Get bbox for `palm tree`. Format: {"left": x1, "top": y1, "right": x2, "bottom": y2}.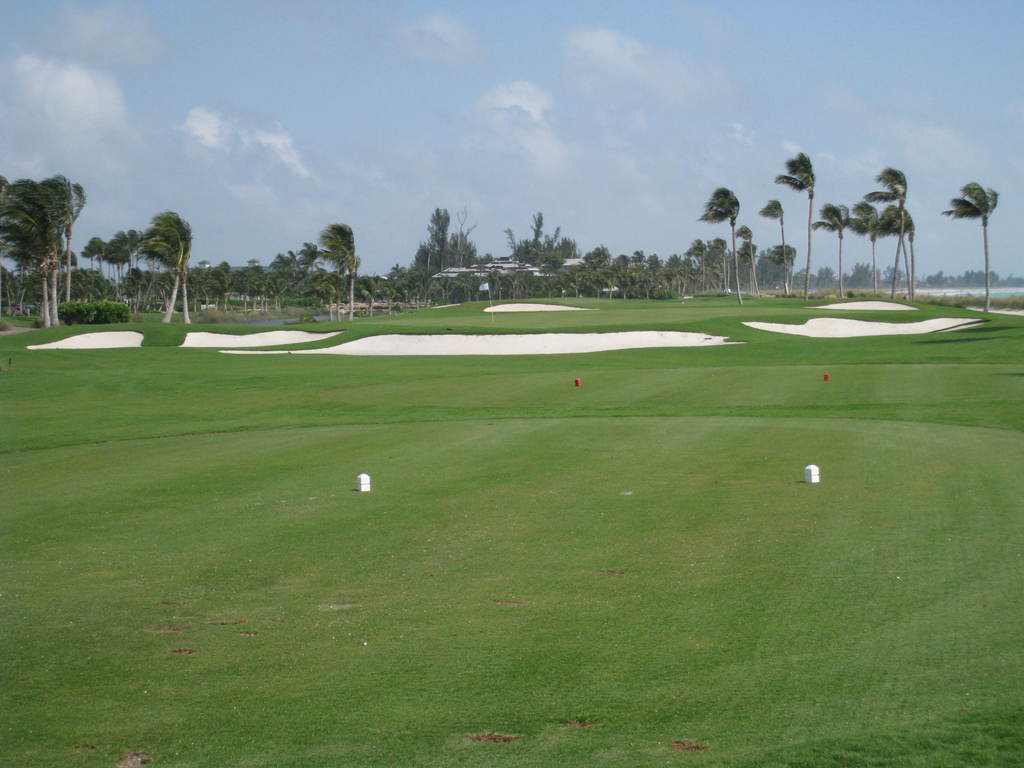
{"left": 847, "top": 196, "right": 877, "bottom": 294}.
